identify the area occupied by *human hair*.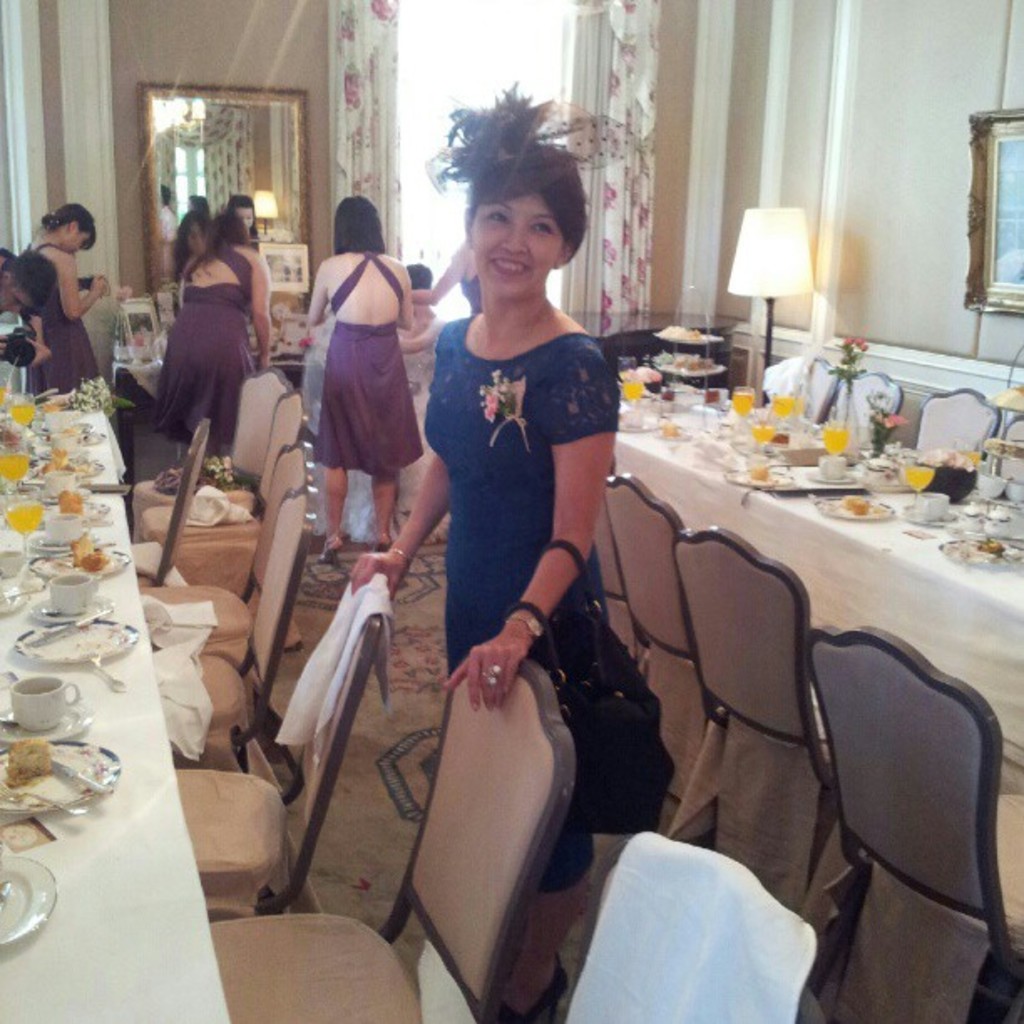
Area: bbox(171, 209, 214, 274).
